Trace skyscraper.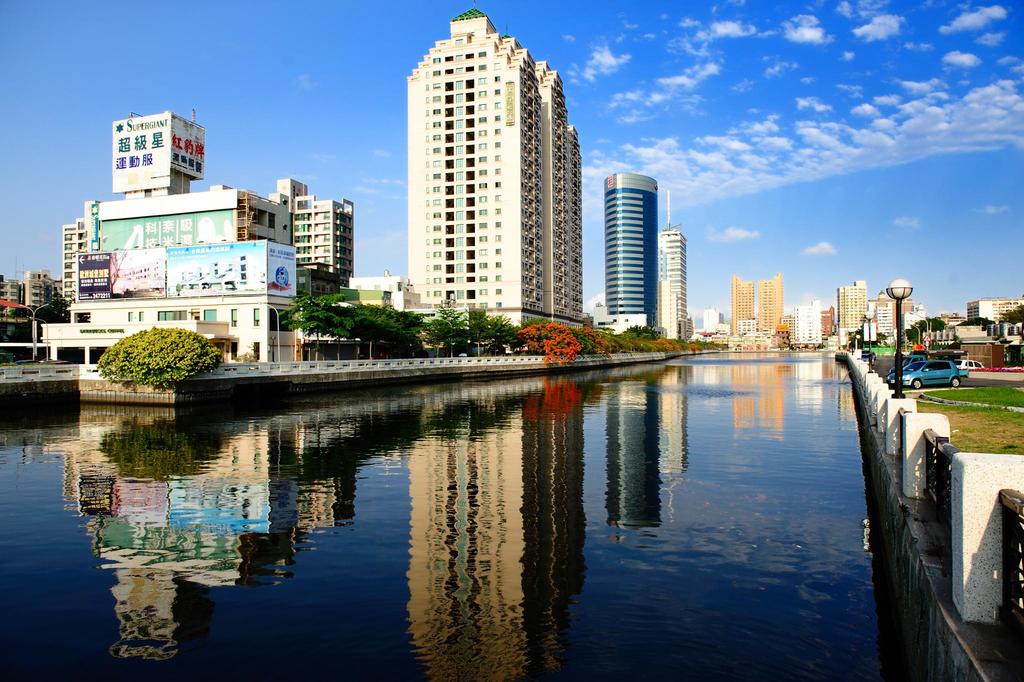
Traced to {"left": 836, "top": 278, "right": 873, "bottom": 338}.
